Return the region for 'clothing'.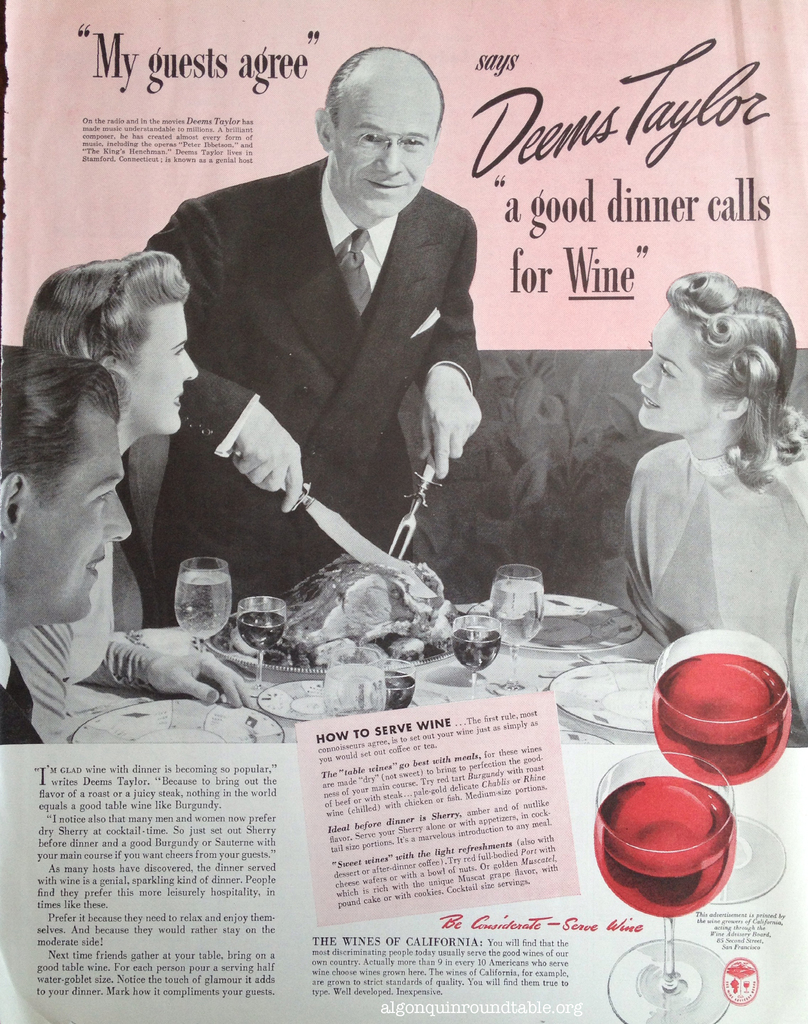
left=621, top=433, right=807, bottom=727.
